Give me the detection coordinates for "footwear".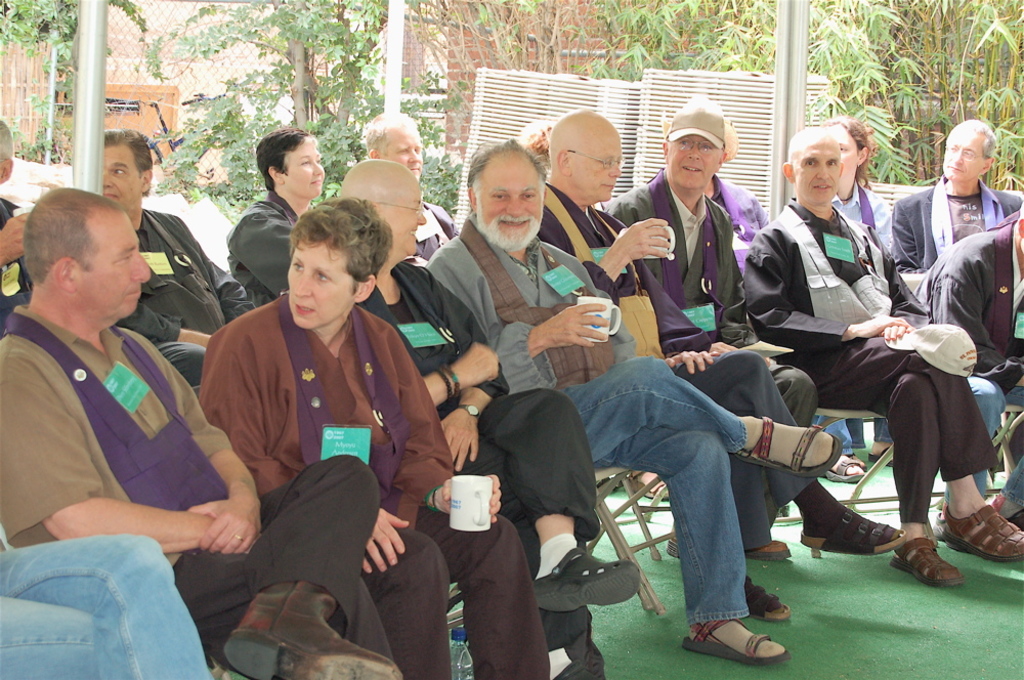
rect(797, 510, 907, 555).
